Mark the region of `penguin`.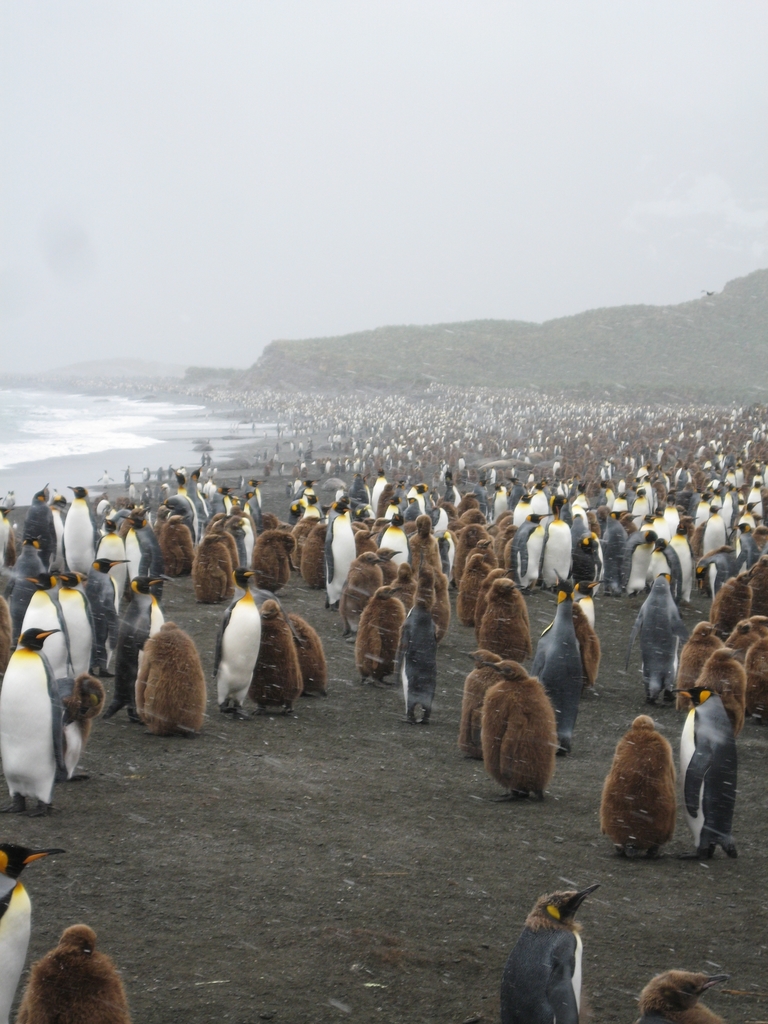
Region: (x1=8, y1=923, x2=125, y2=1023).
